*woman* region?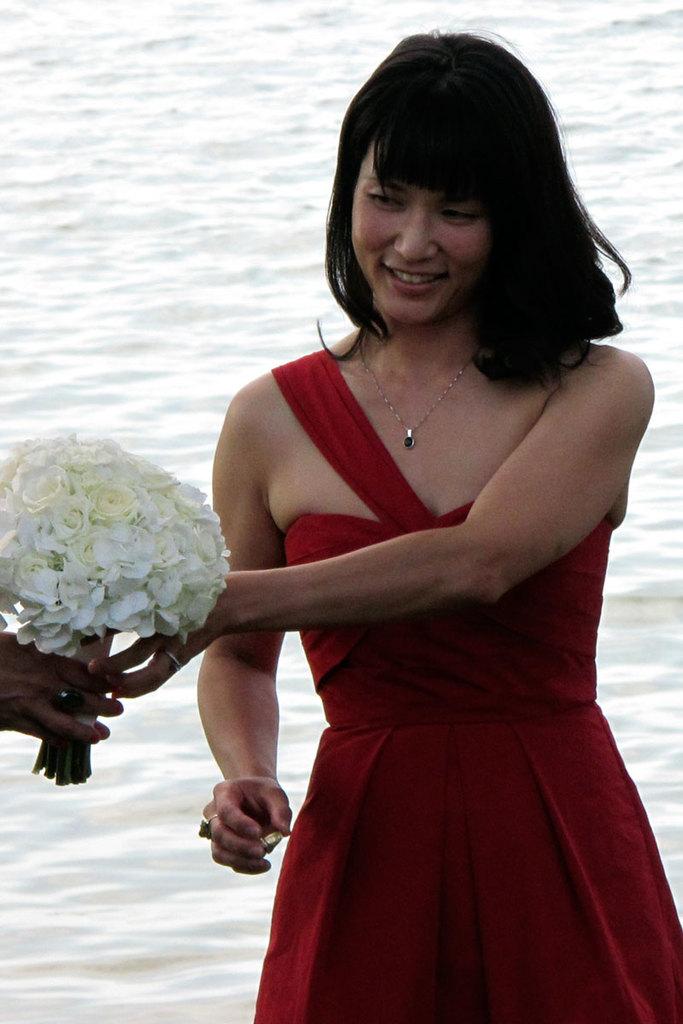
[44, 23, 682, 1021]
